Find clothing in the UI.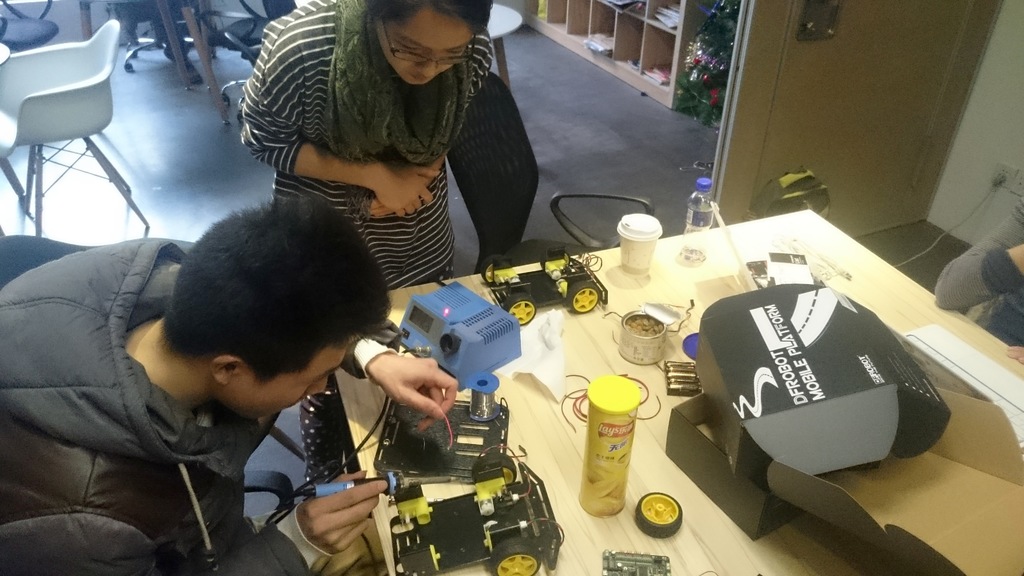
UI element at x1=9, y1=185, x2=289, y2=575.
